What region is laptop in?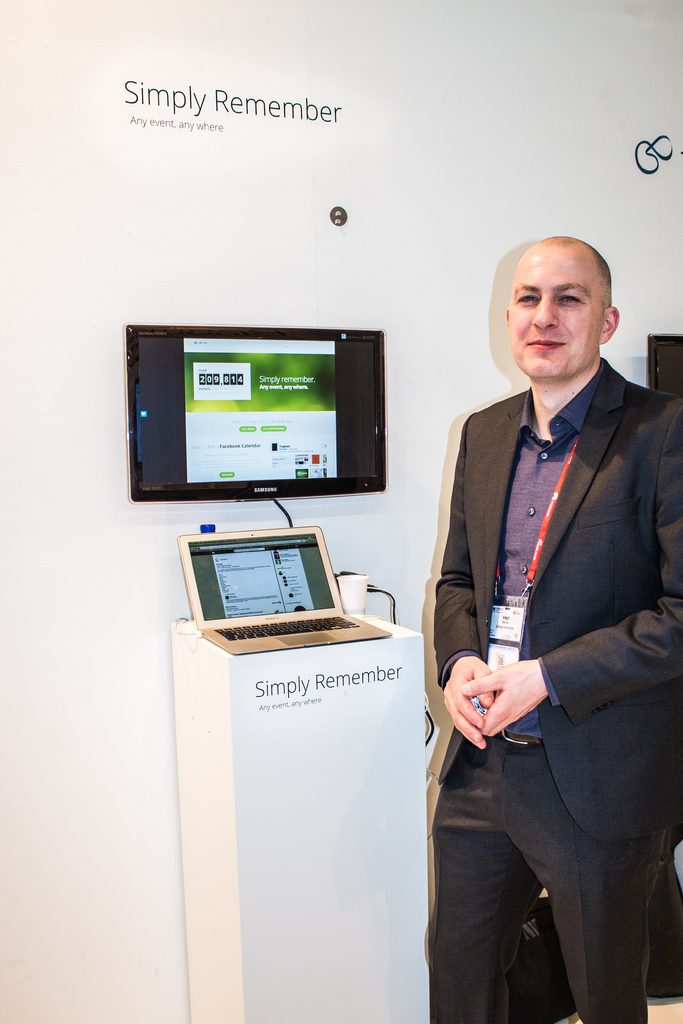
[180,518,370,657].
